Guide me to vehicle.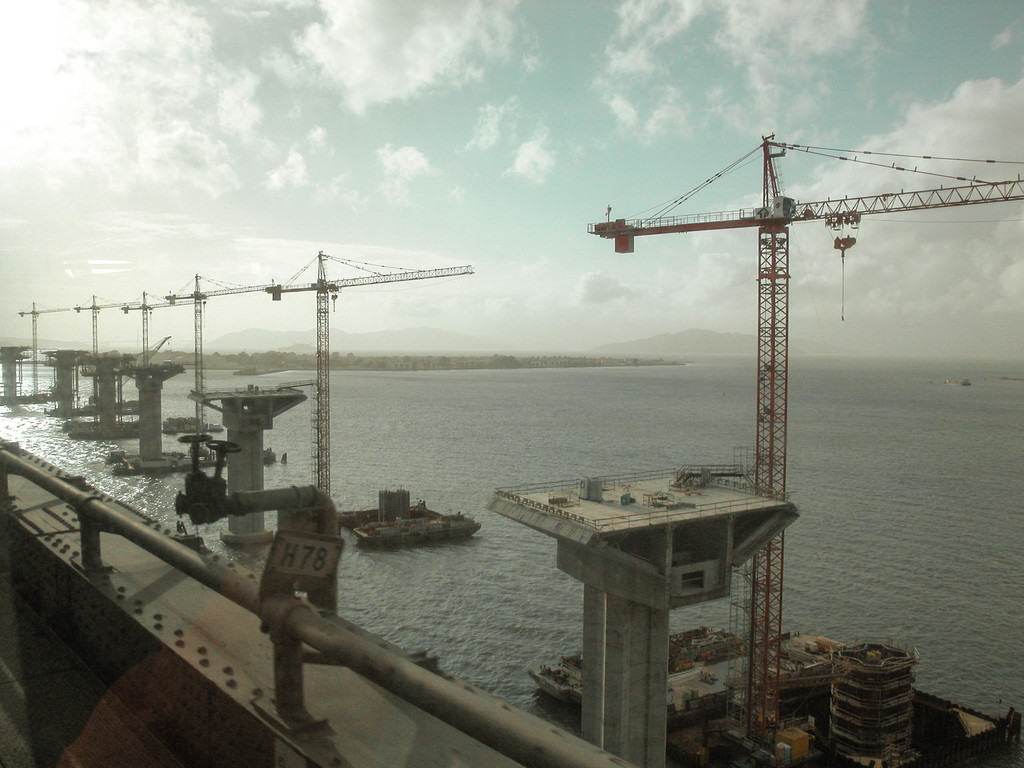
Guidance: x1=355, y1=511, x2=480, y2=545.
